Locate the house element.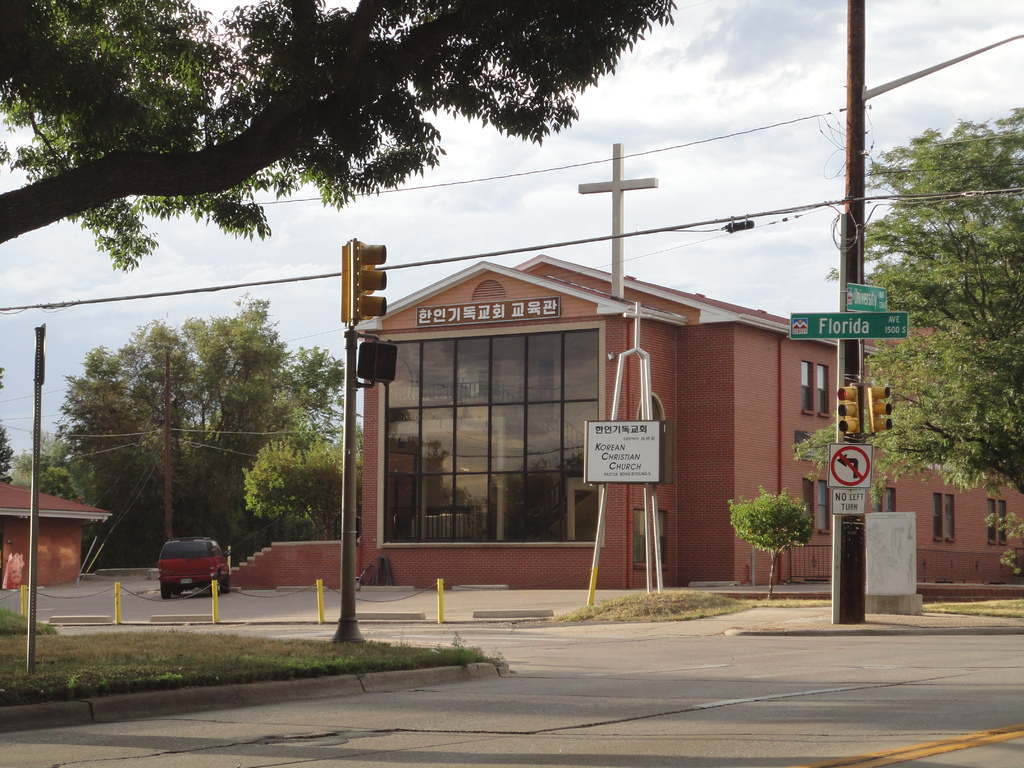
Element bbox: (left=362, top=257, right=1020, bottom=595).
